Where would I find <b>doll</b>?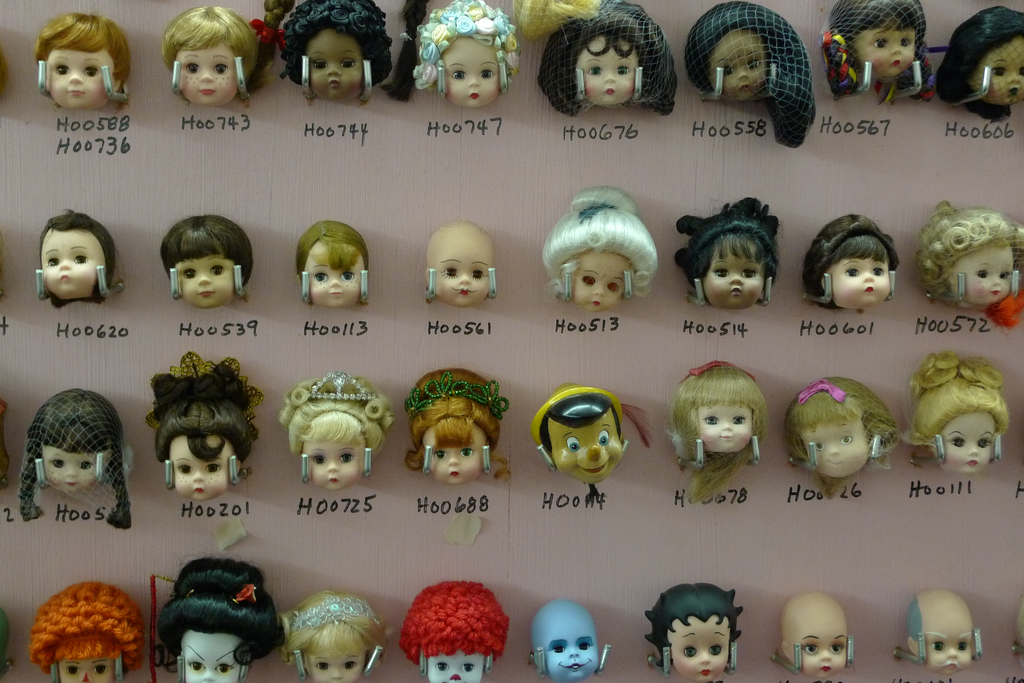
At 38,218,120,307.
